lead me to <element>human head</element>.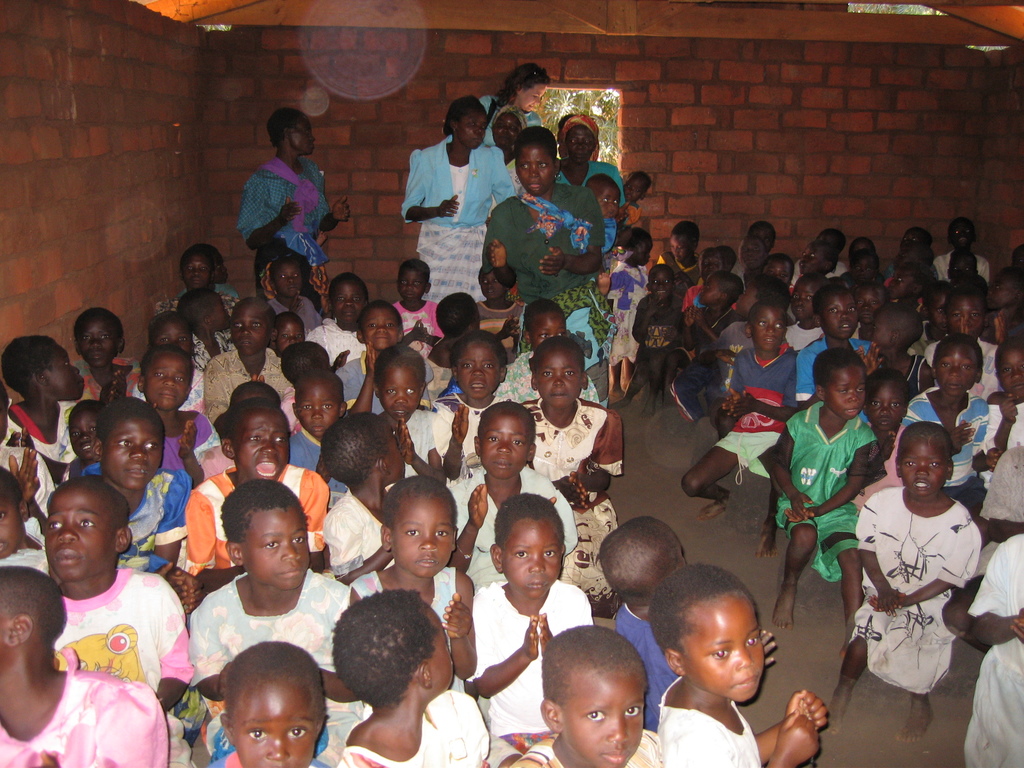
Lead to x1=851, y1=278, x2=888, y2=321.
